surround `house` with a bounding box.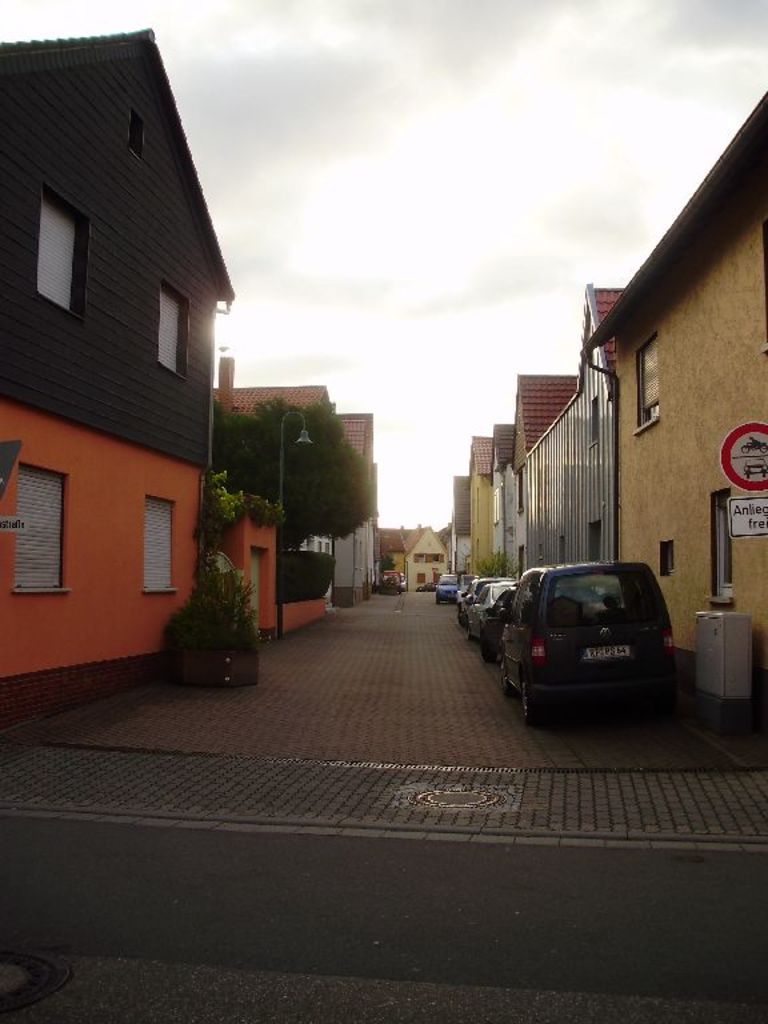
(467, 184, 759, 633).
